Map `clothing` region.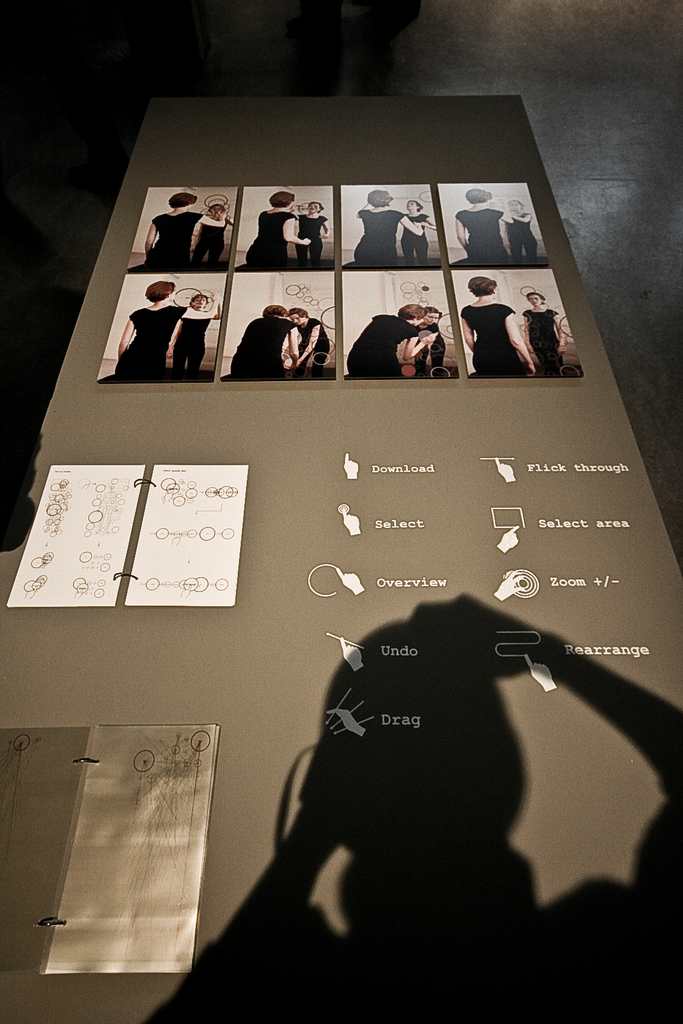
Mapped to bbox(140, 213, 200, 279).
